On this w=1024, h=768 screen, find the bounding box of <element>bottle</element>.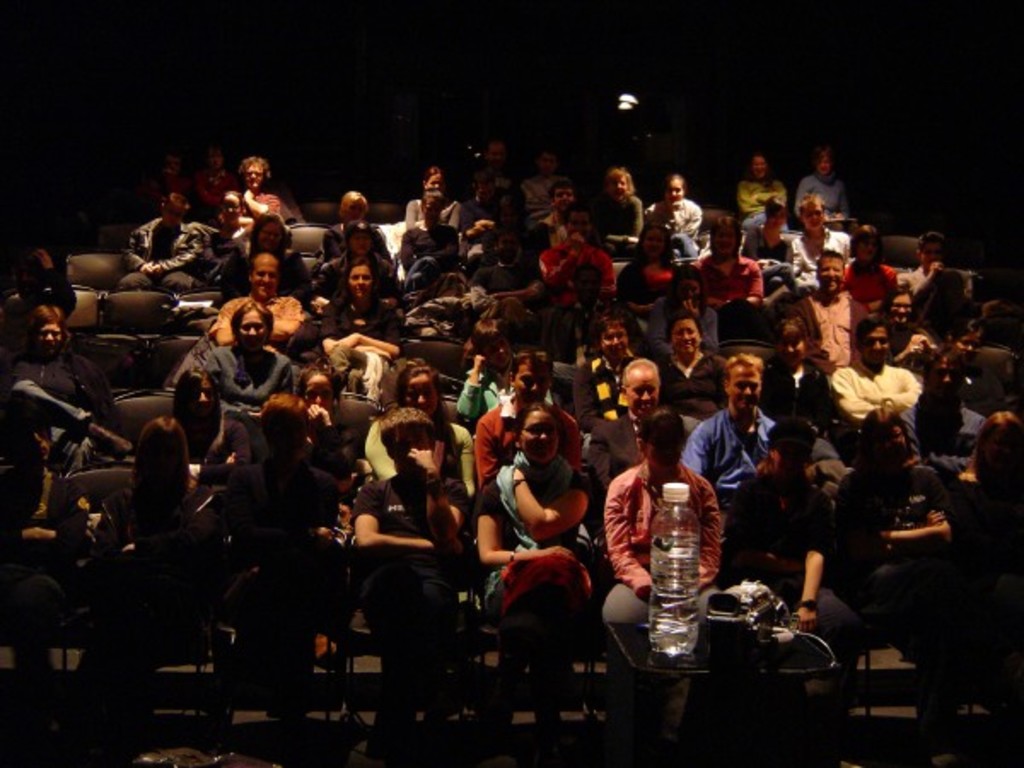
Bounding box: 645,478,703,659.
